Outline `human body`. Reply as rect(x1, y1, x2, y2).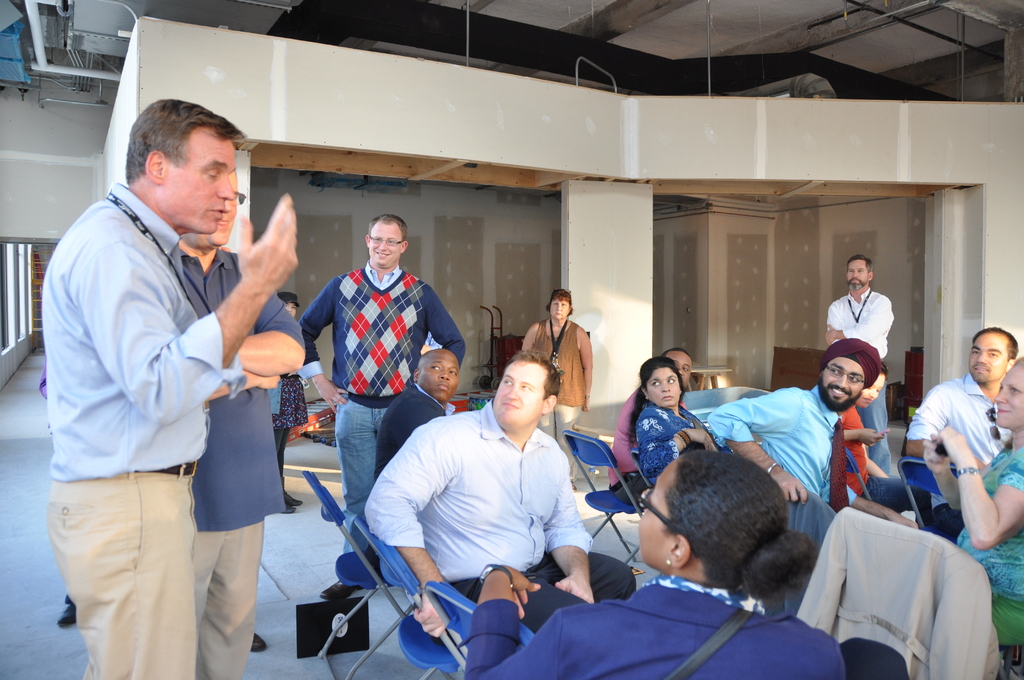
rect(924, 353, 1023, 652).
